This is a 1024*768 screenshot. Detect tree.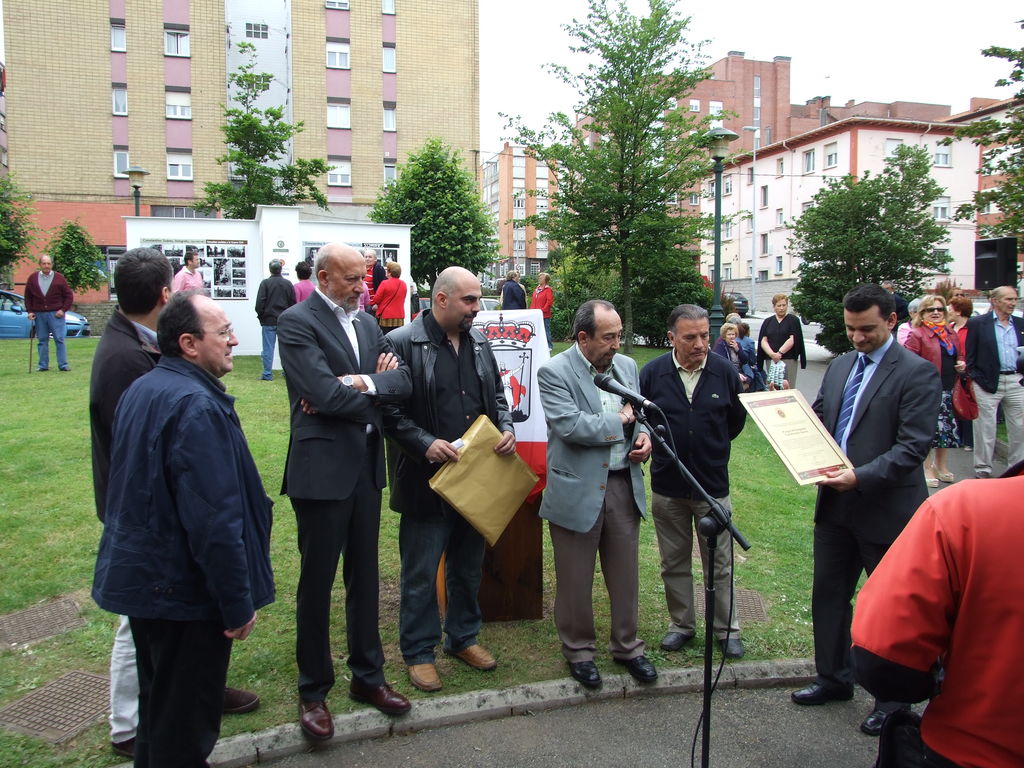
locate(0, 173, 40, 287).
